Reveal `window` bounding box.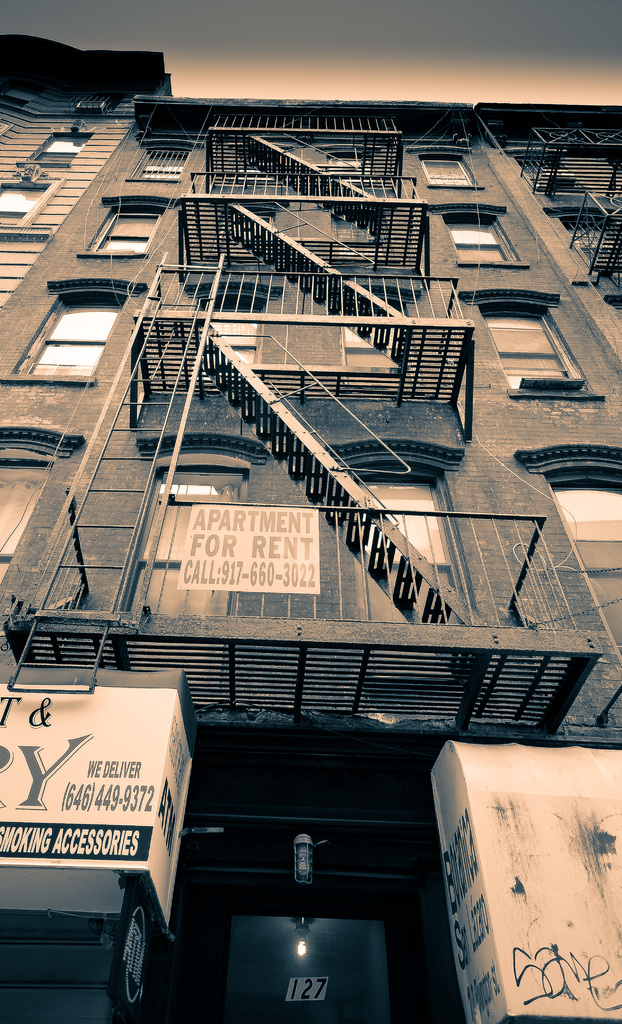
Revealed: bbox(79, 195, 172, 259).
